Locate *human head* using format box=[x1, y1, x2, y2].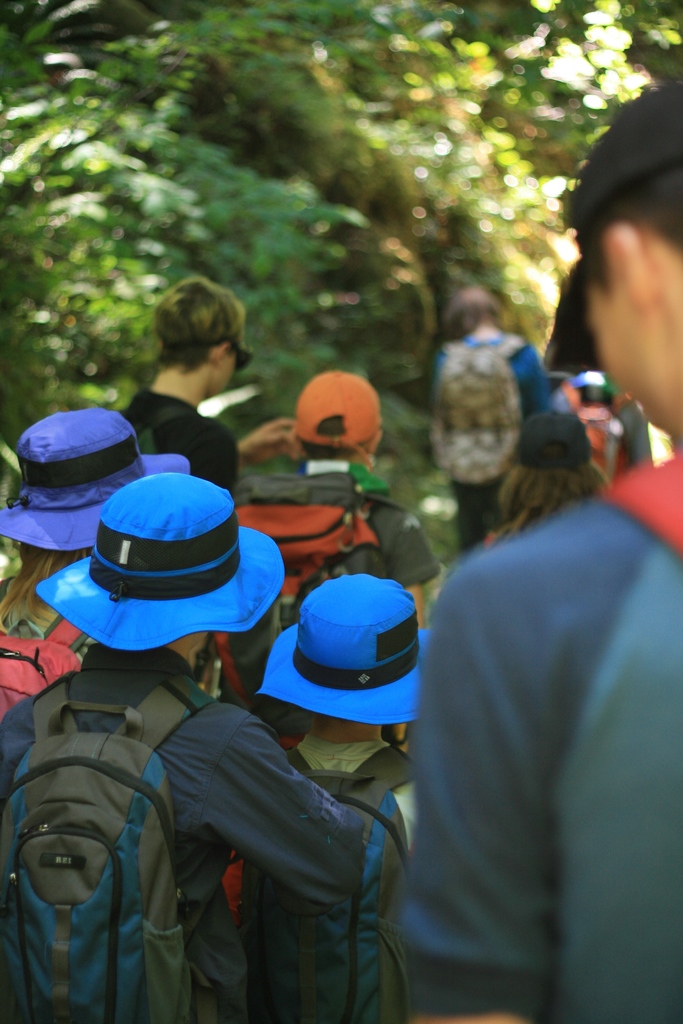
box=[290, 368, 386, 473].
